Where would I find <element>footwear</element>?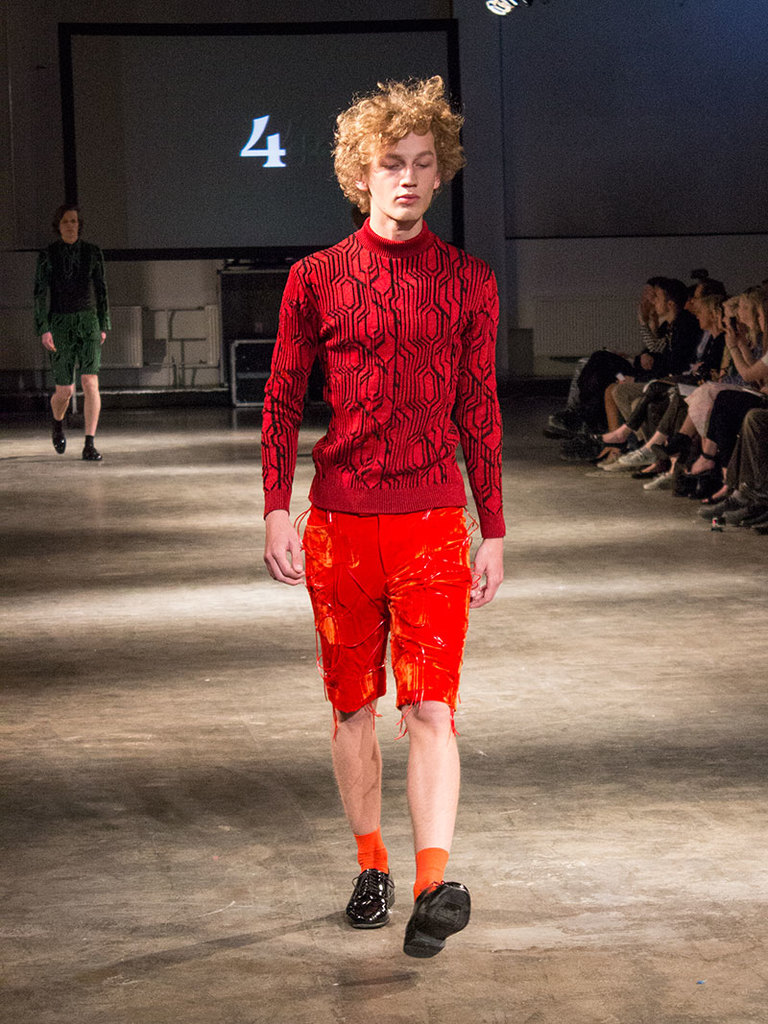
At <bbox>84, 435, 100, 465</bbox>.
